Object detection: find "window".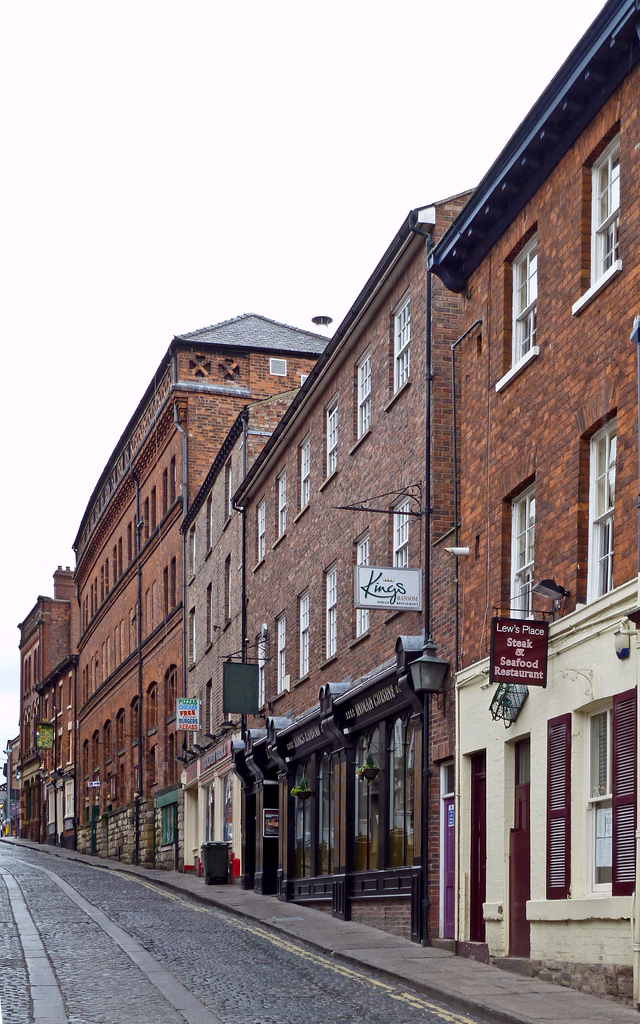
<bbox>324, 563, 334, 660</bbox>.
